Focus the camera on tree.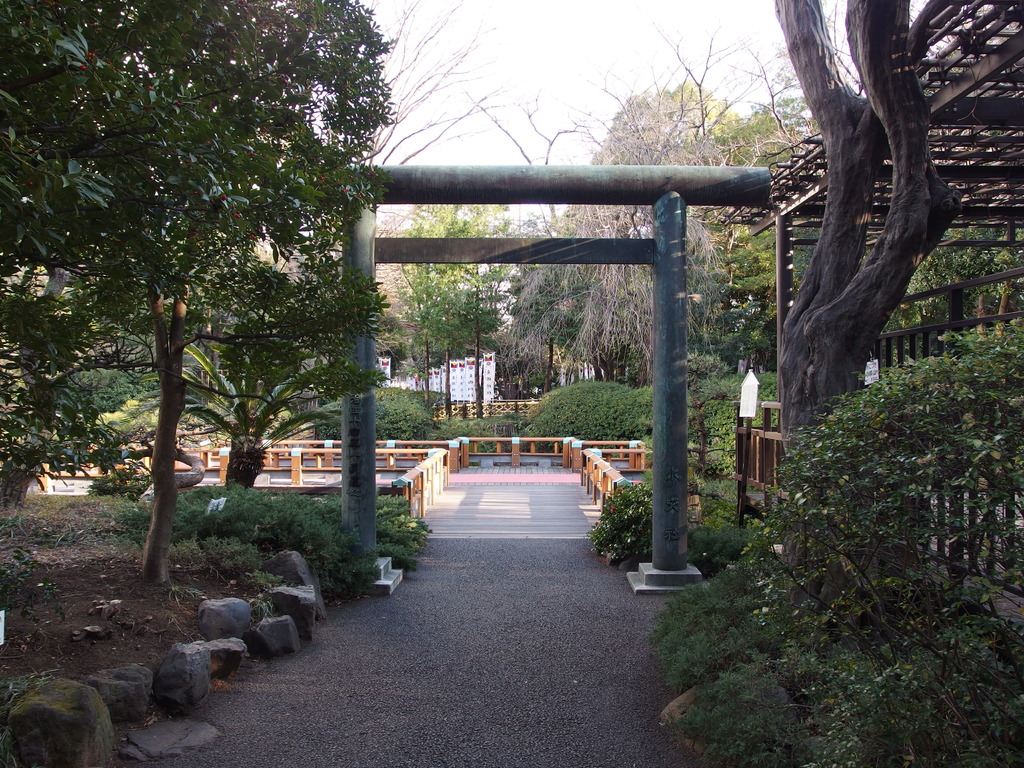
Focus region: 1:86:1023:766.
